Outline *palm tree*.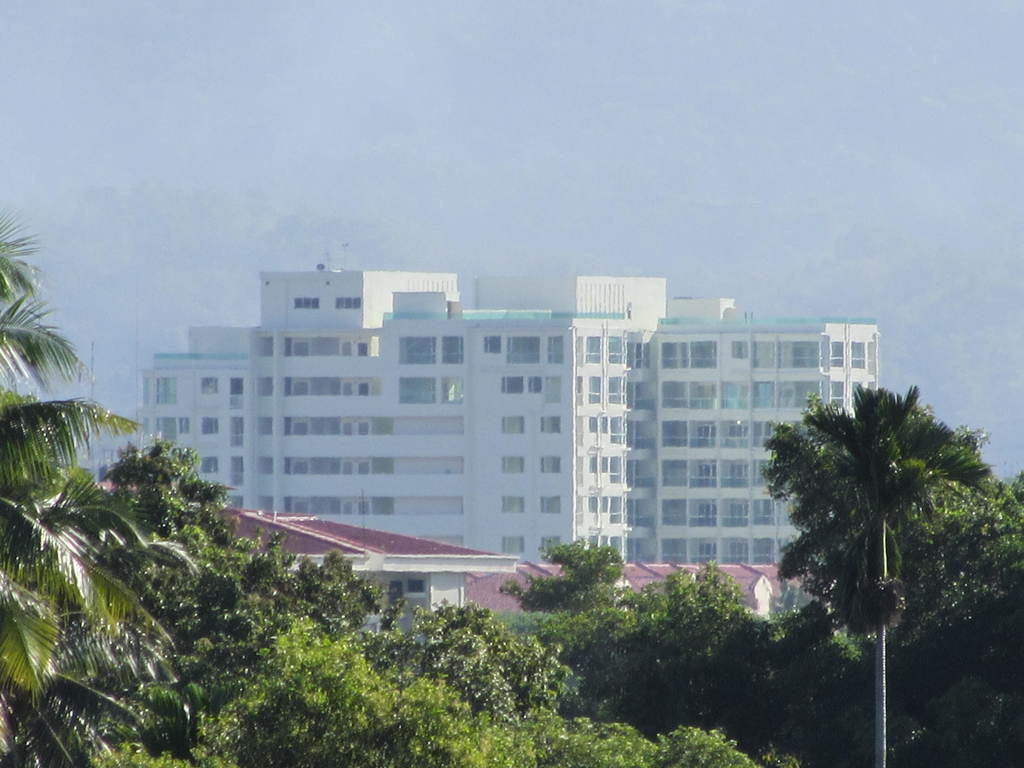
Outline: box(777, 397, 982, 735).
